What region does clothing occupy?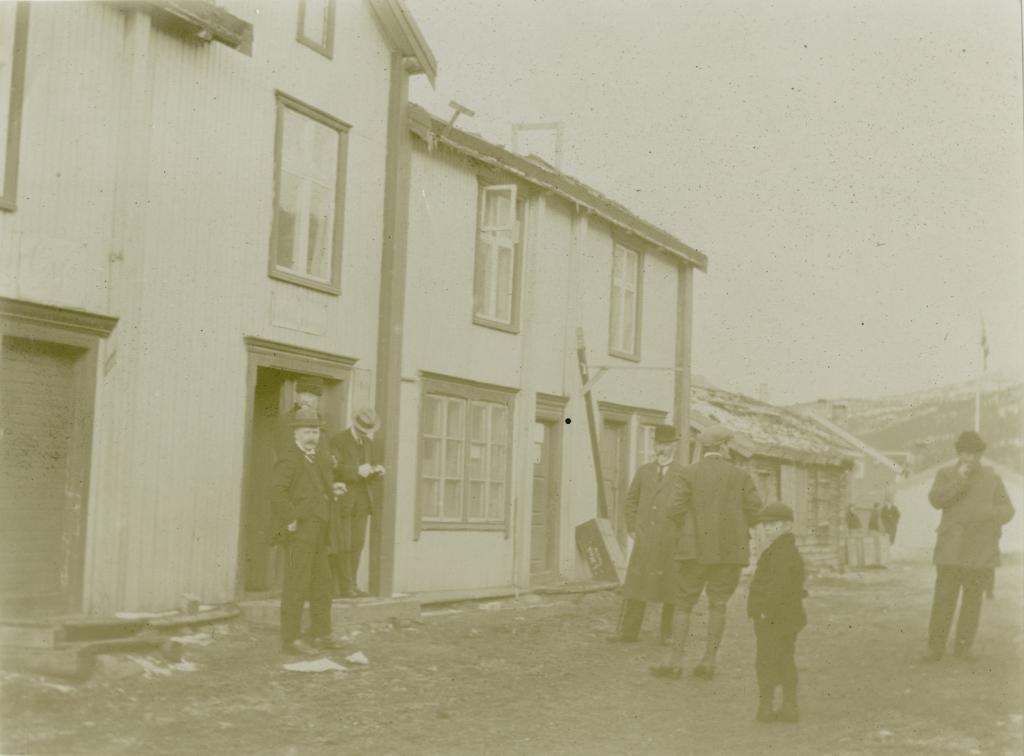
{"x1": 664, "y1": 449, "x2": 757, "y2": 609}.
